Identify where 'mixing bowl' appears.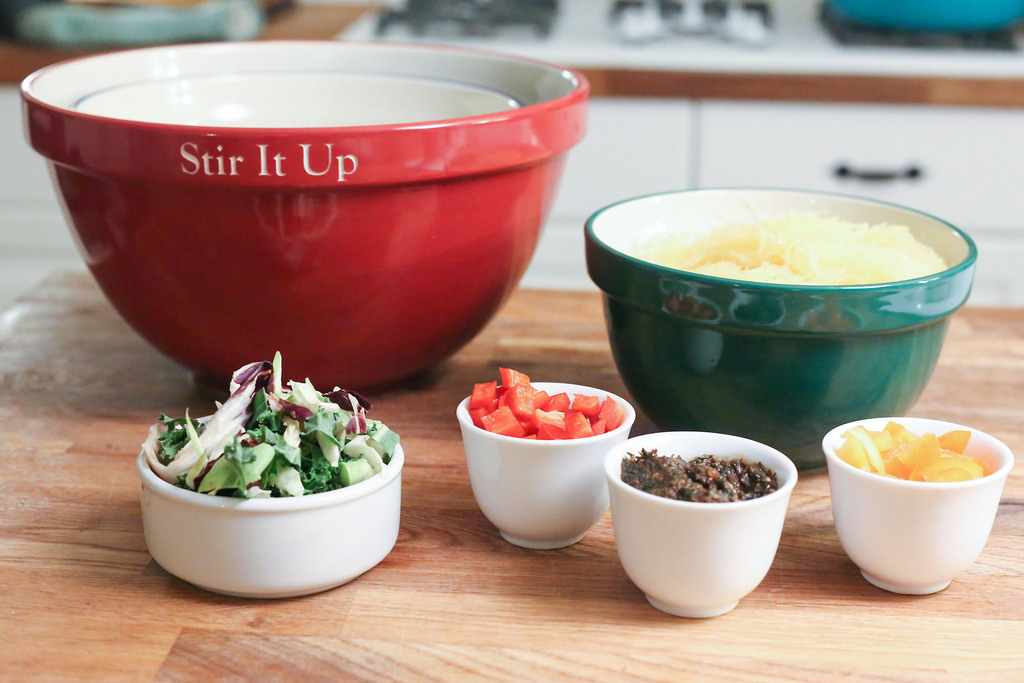
Appears at (left=19, top=37, right=591, bottom=403).
